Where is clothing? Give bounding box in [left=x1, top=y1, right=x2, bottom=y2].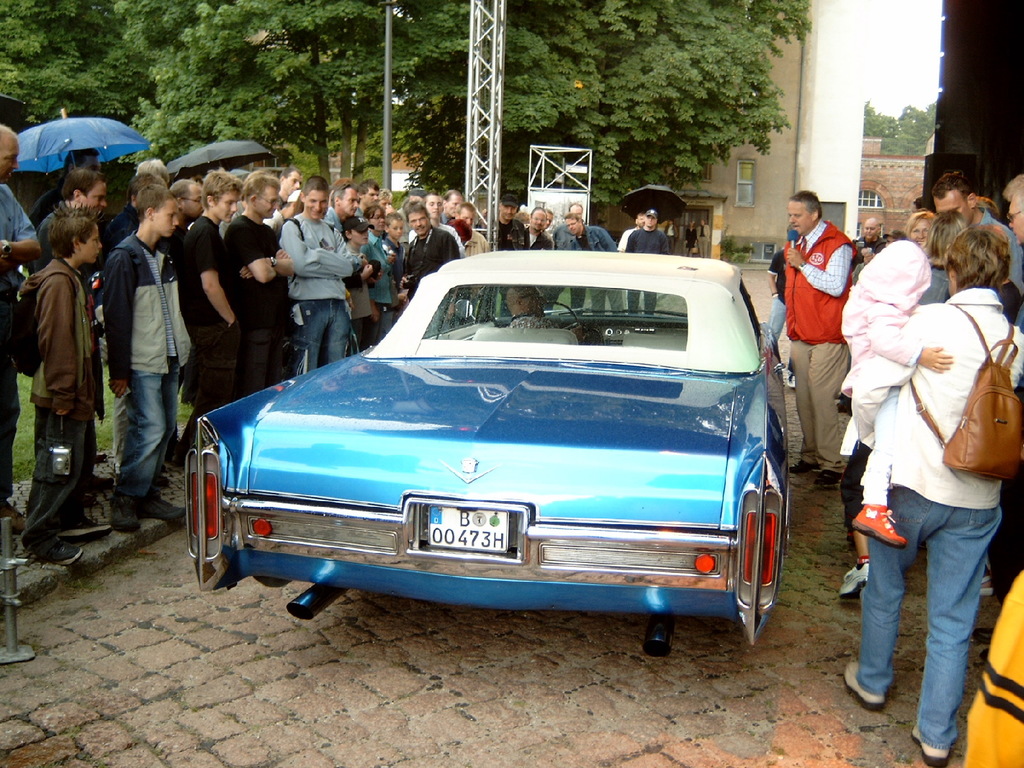
[left=620, top=223, right=642, bottom=250].
